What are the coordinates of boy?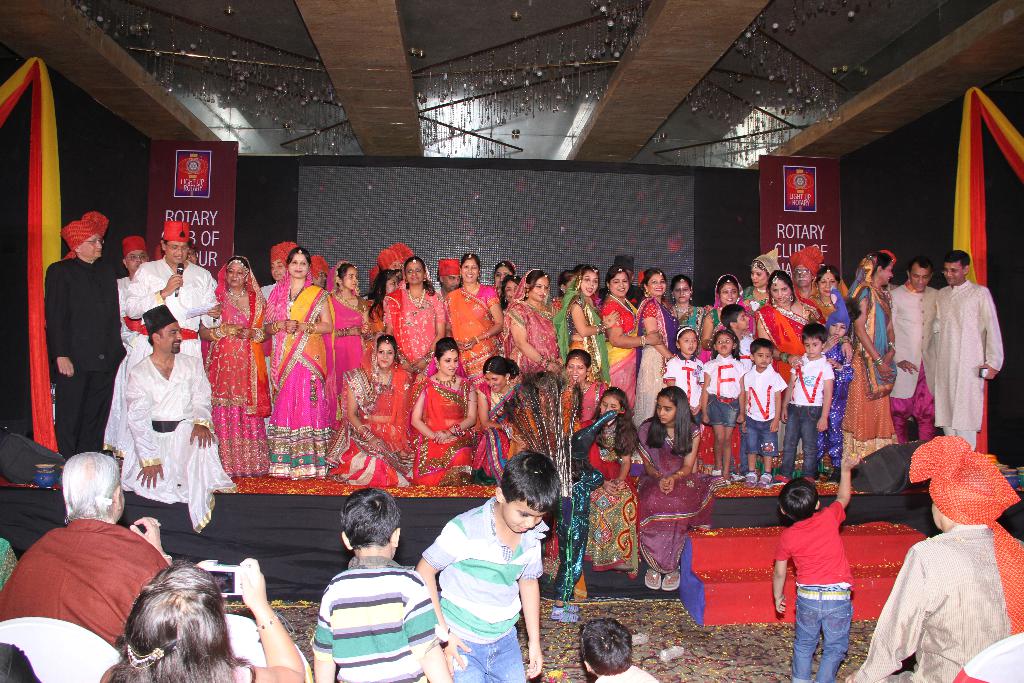
box=[719, 304, 752, 481].
